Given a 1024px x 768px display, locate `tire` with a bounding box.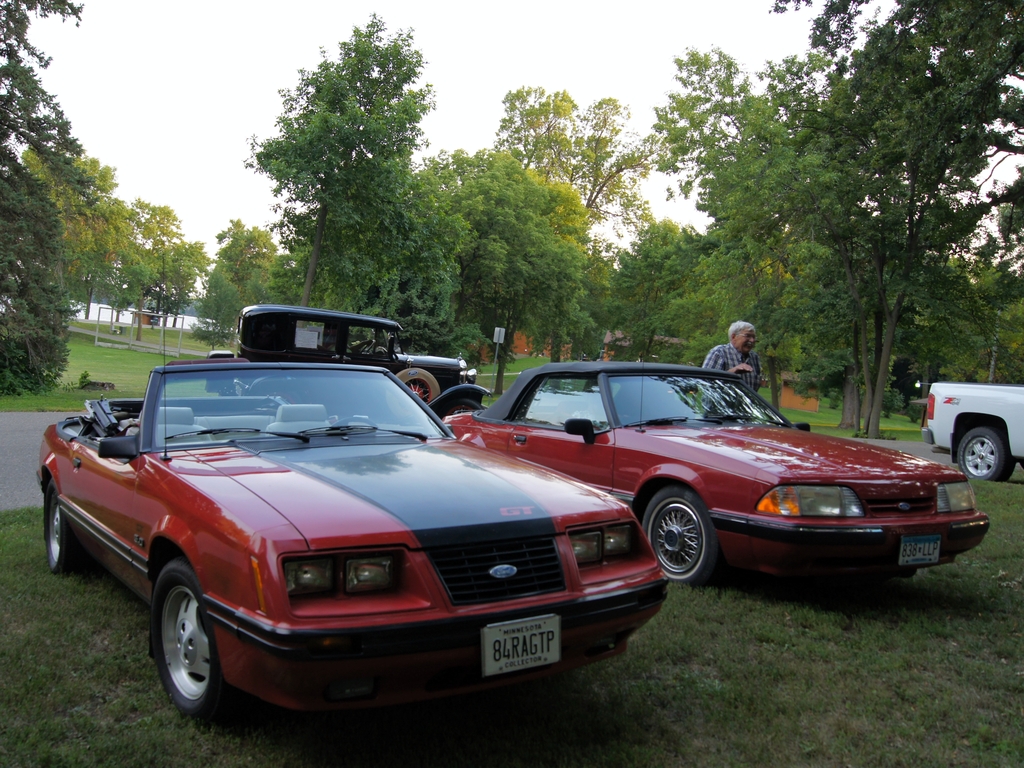
Located: [x1=388, y1=368, x2=438, y2=418].
